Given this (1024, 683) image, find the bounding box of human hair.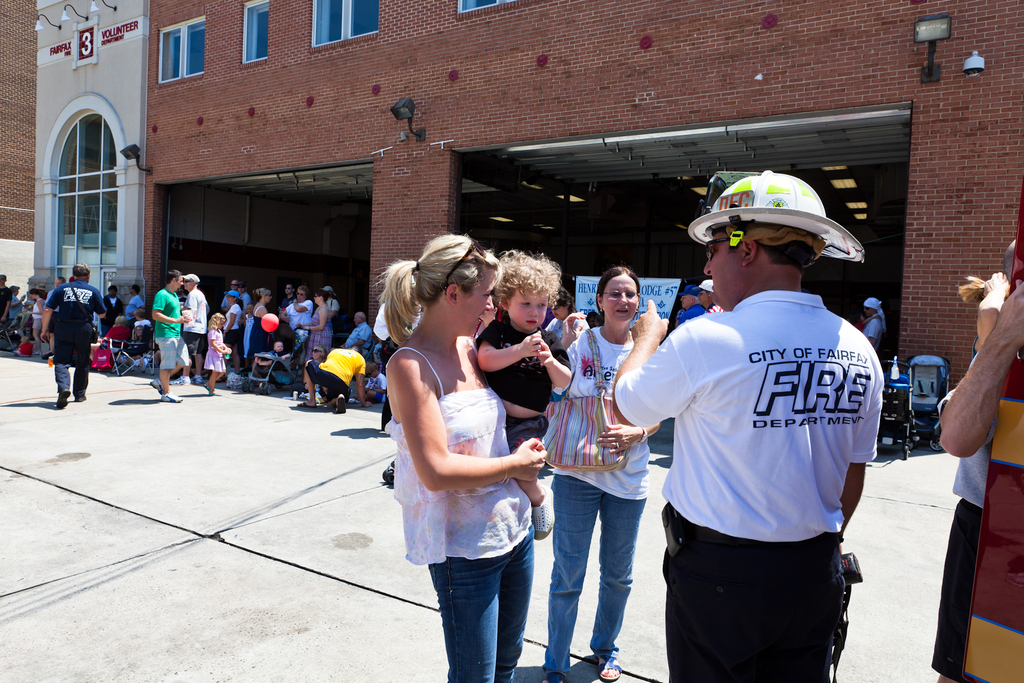
BBox(316, 288, 328, 302).
